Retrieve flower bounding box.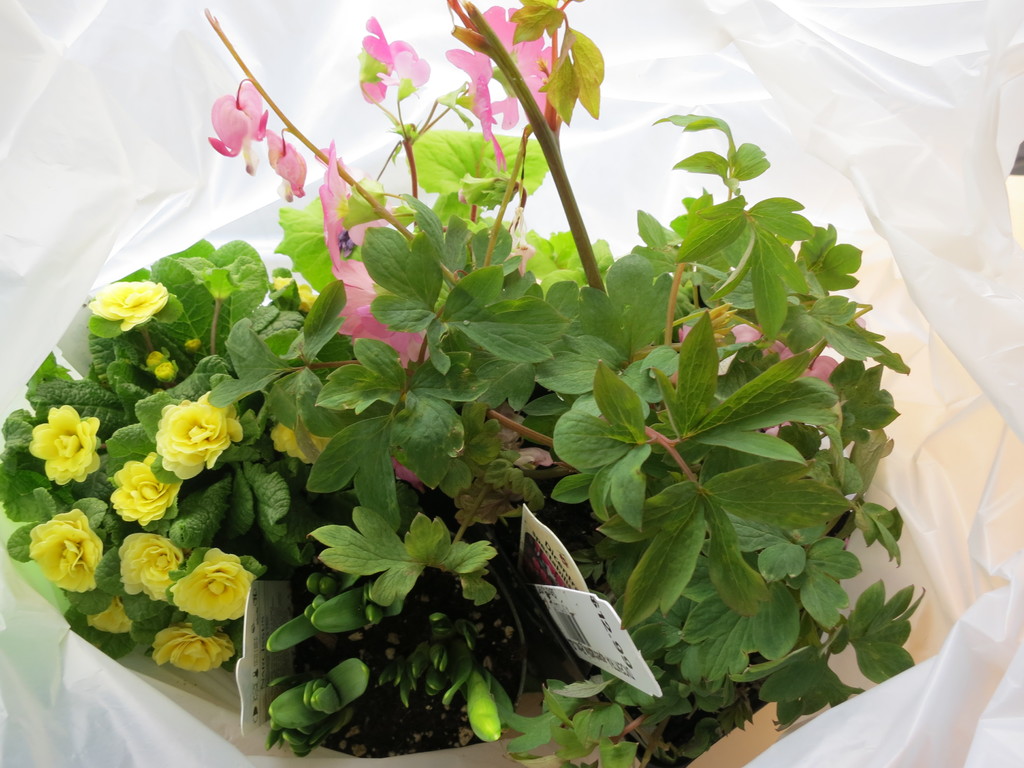
Bounding box: {"x1": 17, "y1": 399, "x2": 103, "y2": 498}.
